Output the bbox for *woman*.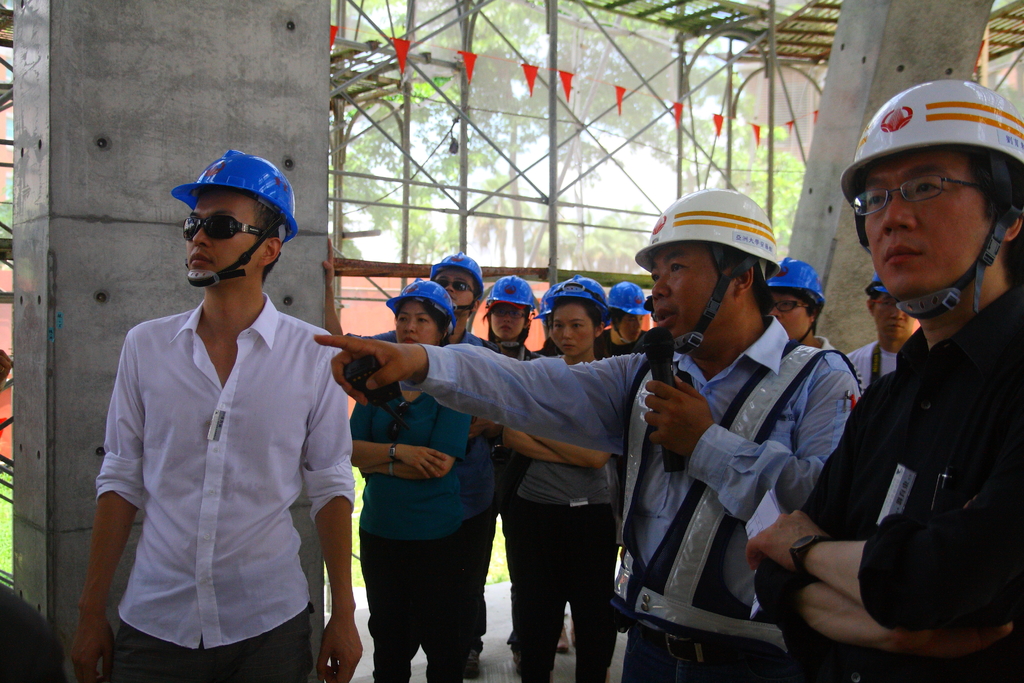
box(469, 267, 547, 641).
